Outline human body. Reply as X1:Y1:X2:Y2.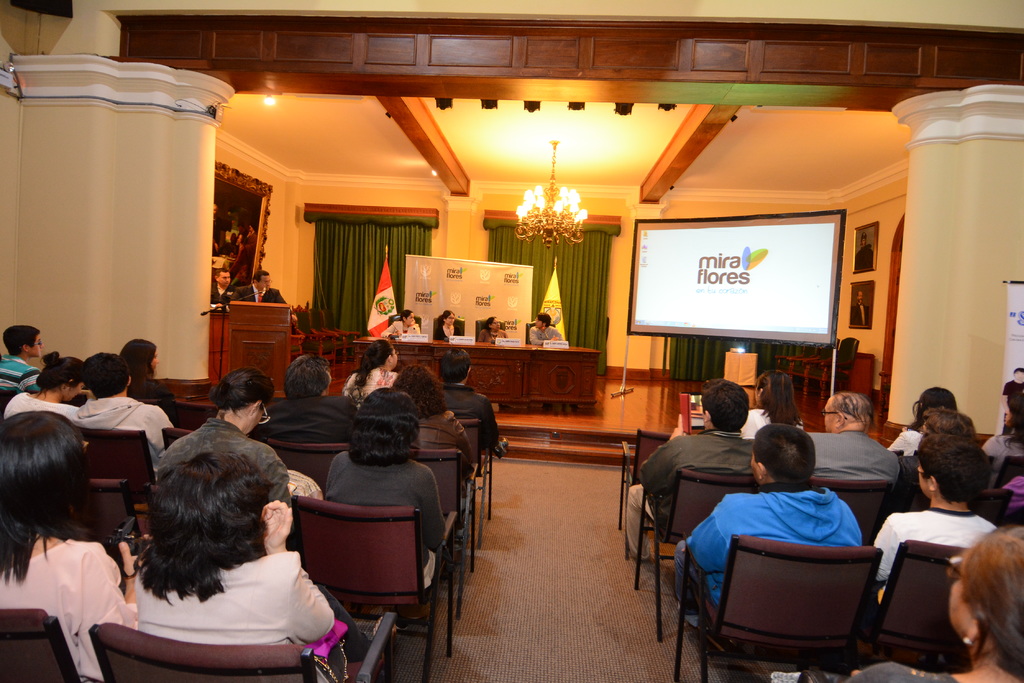
441:345:502:472.
